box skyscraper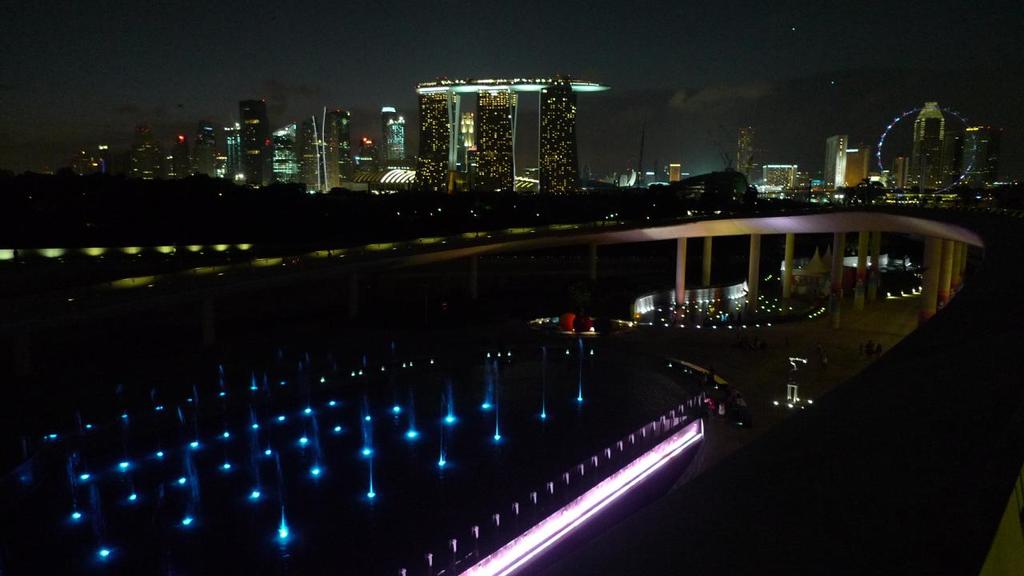
{"left": 818, "top": 132, "right": 850, "bottom": 186}
